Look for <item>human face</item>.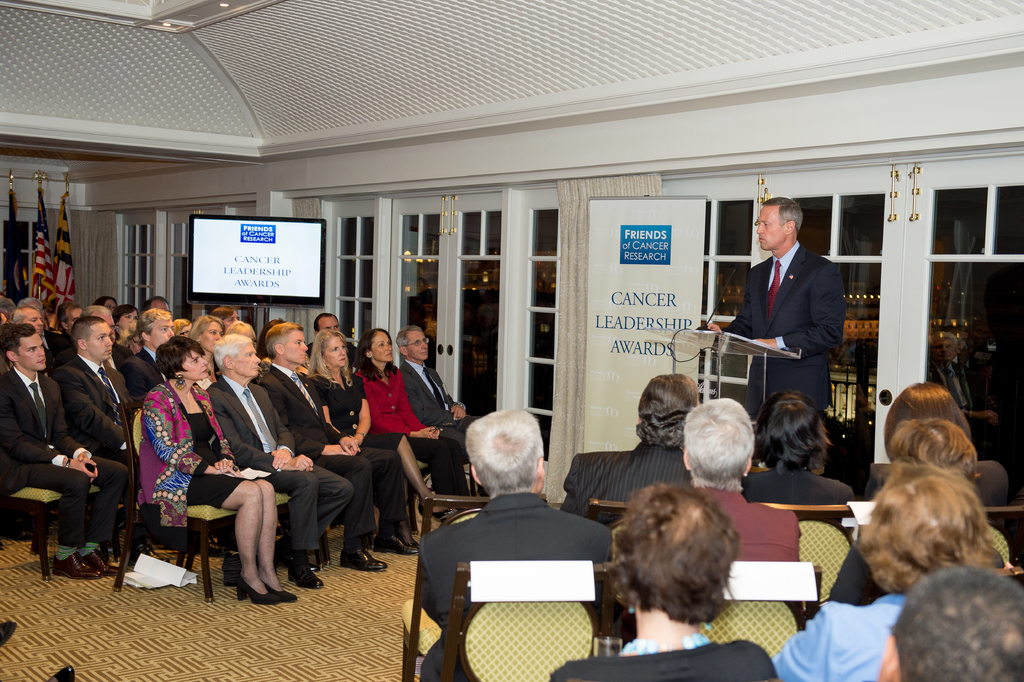
Found: 24:308:42:335.
